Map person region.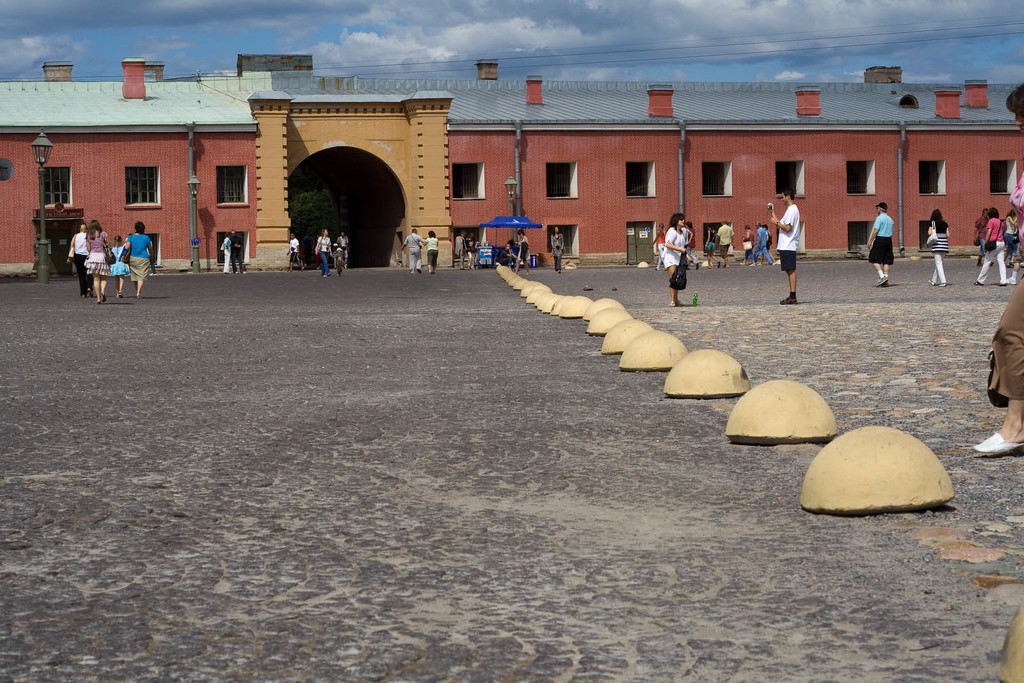
Mapped to l=314, t=227, r=329, b=275.
